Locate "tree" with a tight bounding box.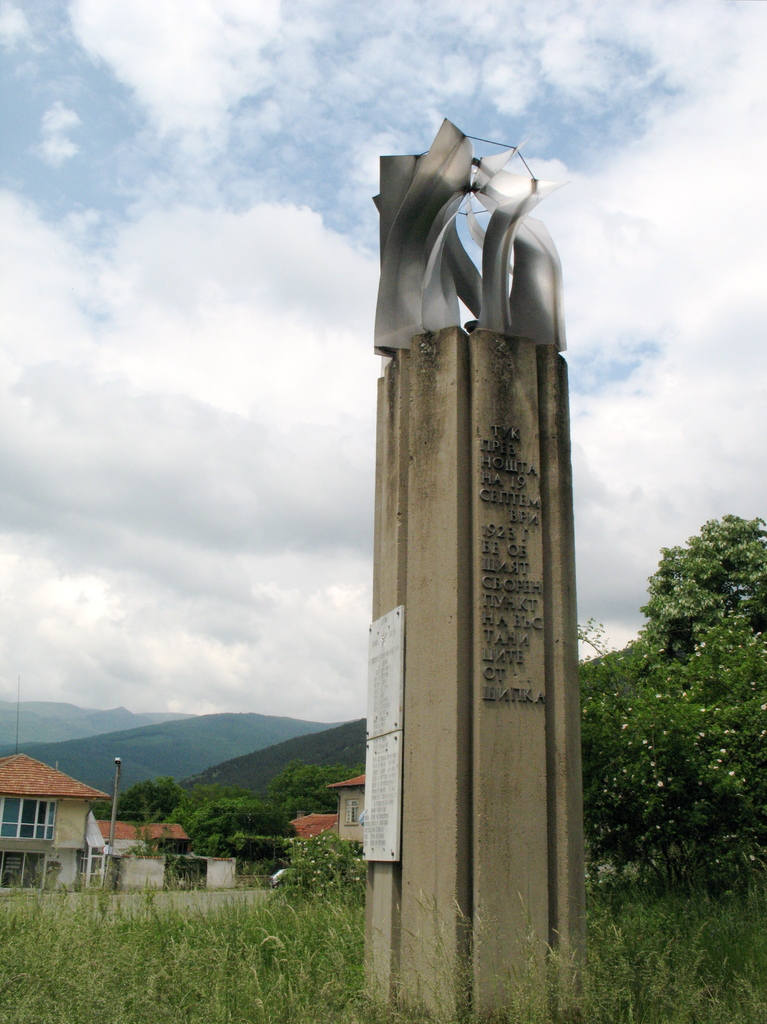
[left=554, top=503, right=766, bottom=904].
